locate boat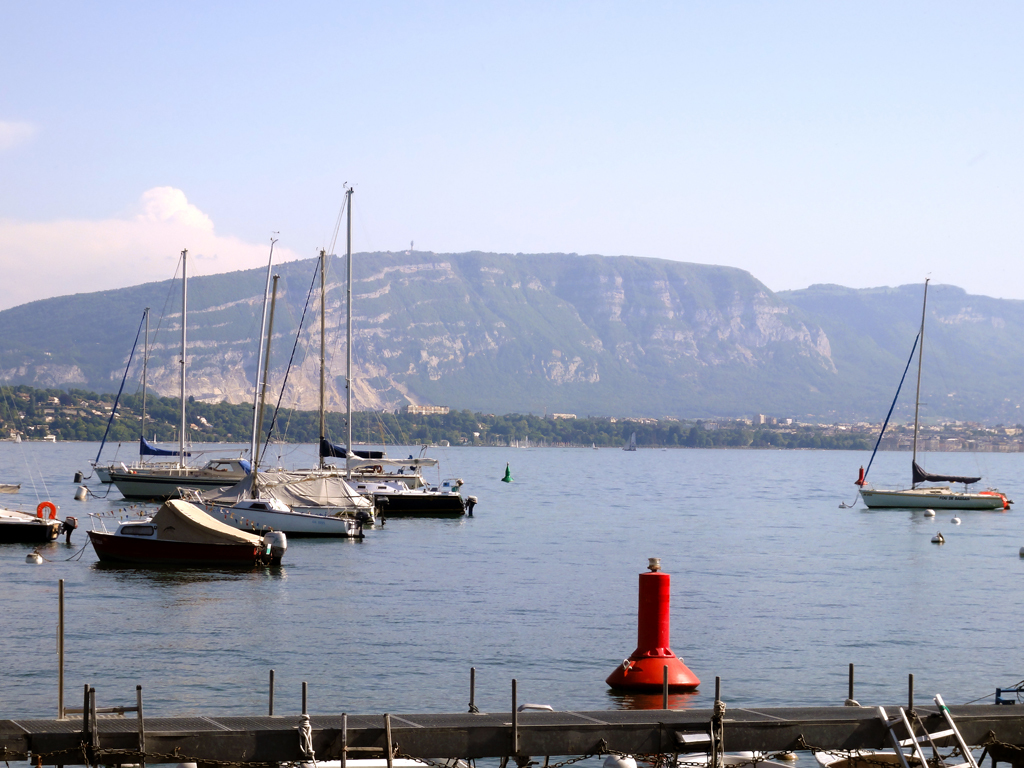
854, 276, 1006, 509
